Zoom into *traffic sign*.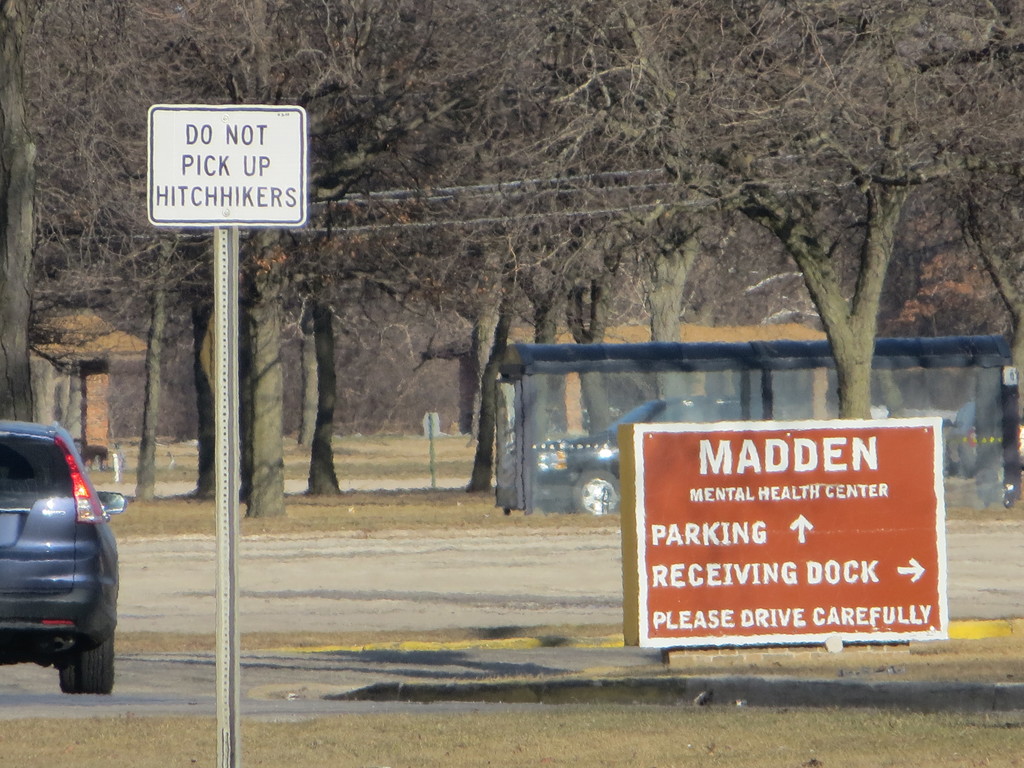
Zoom target: detection(630, 428, 957, 647).
